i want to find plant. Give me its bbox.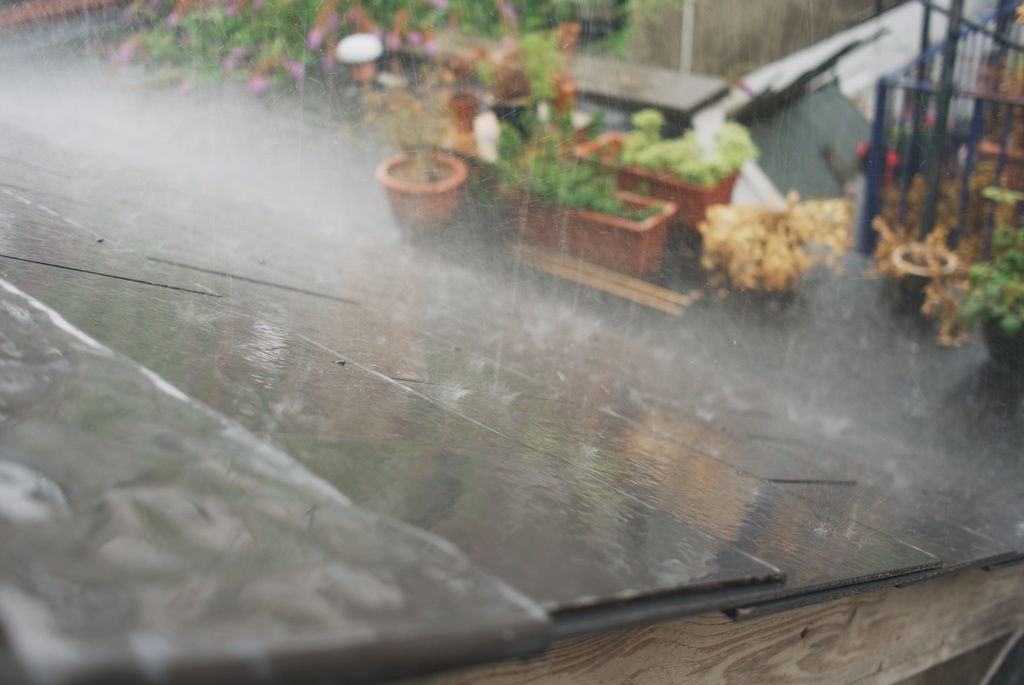
[x1=872, y1=217, x2=970, y2=349].
